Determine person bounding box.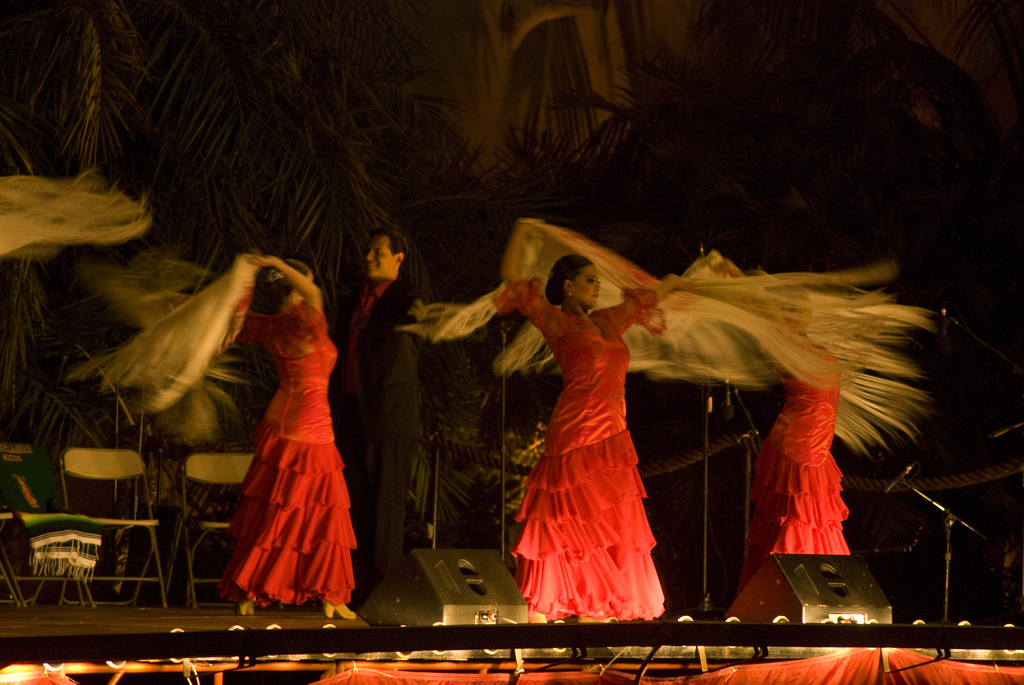
Determined: region(492, 215, 695, 620).
